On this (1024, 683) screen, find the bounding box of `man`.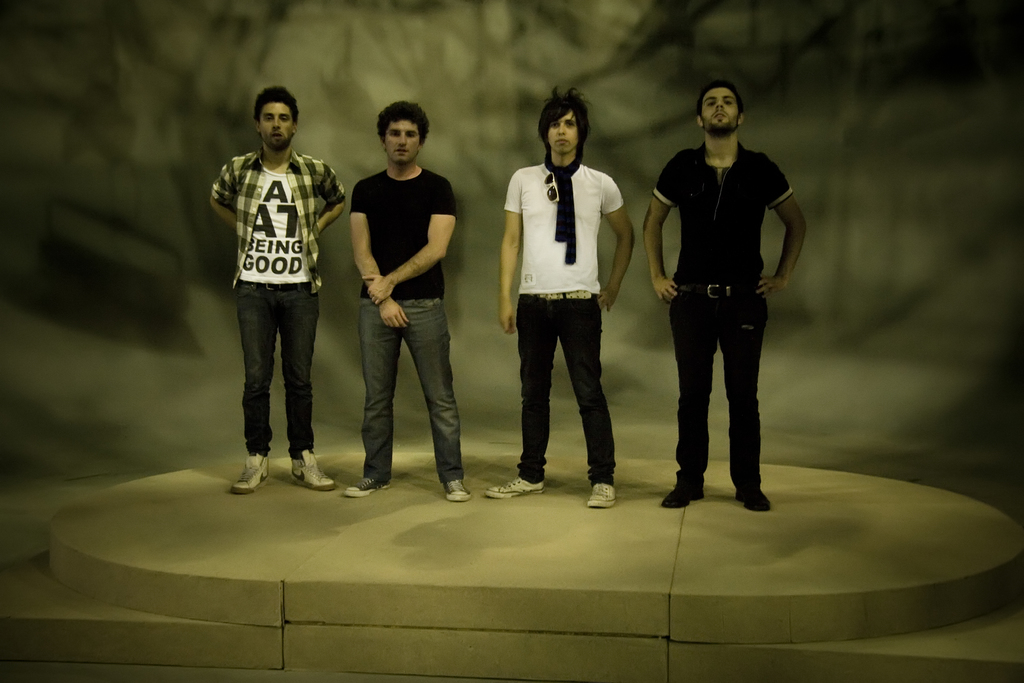
Bounding box: [345, 98, 471, 509].
